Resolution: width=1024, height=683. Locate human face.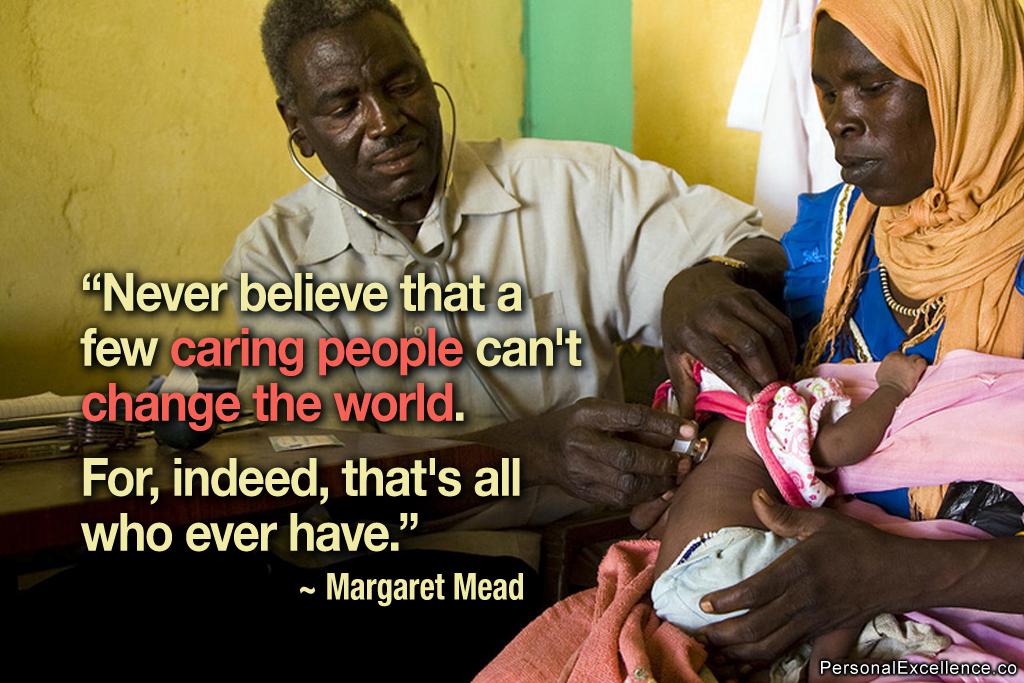
{"left": 296, "top": 11, "right": 442, "bottom": 196}.
